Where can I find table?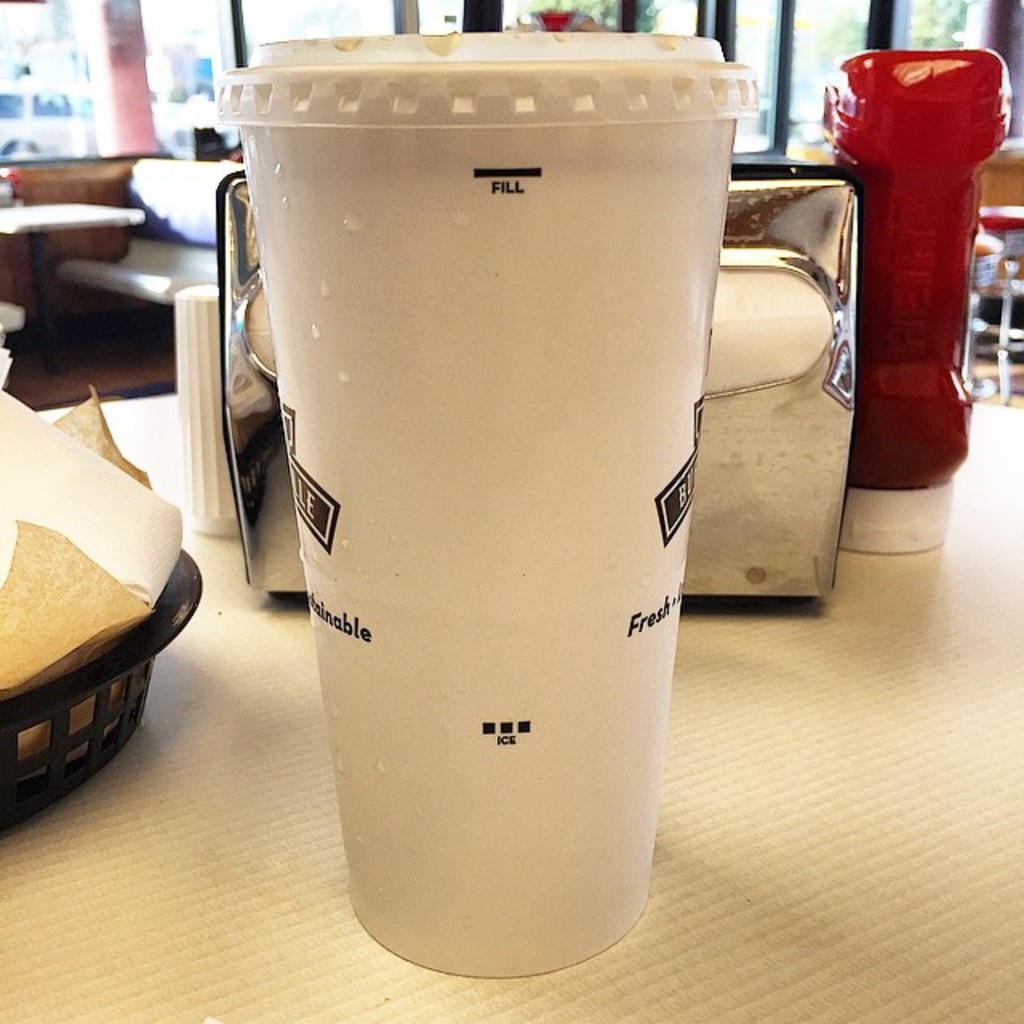
You can find it at [left=0, top=397, right=1022, bottom=1022].
